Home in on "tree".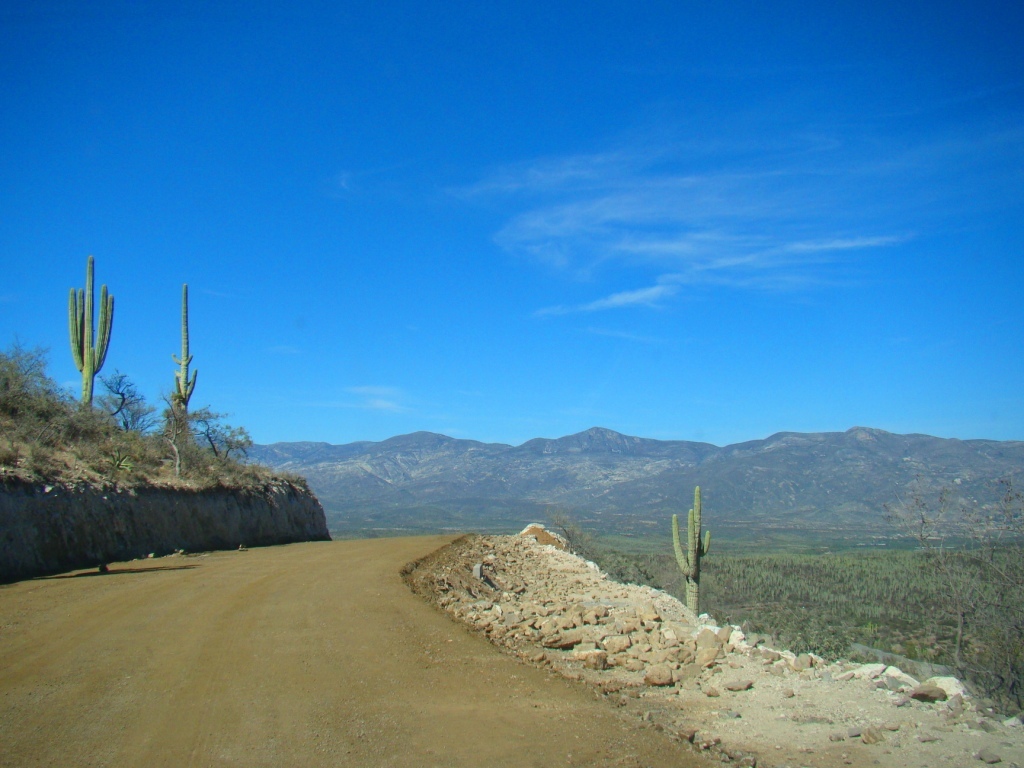
Homed in at box=[895, 482, 1021, 682].
